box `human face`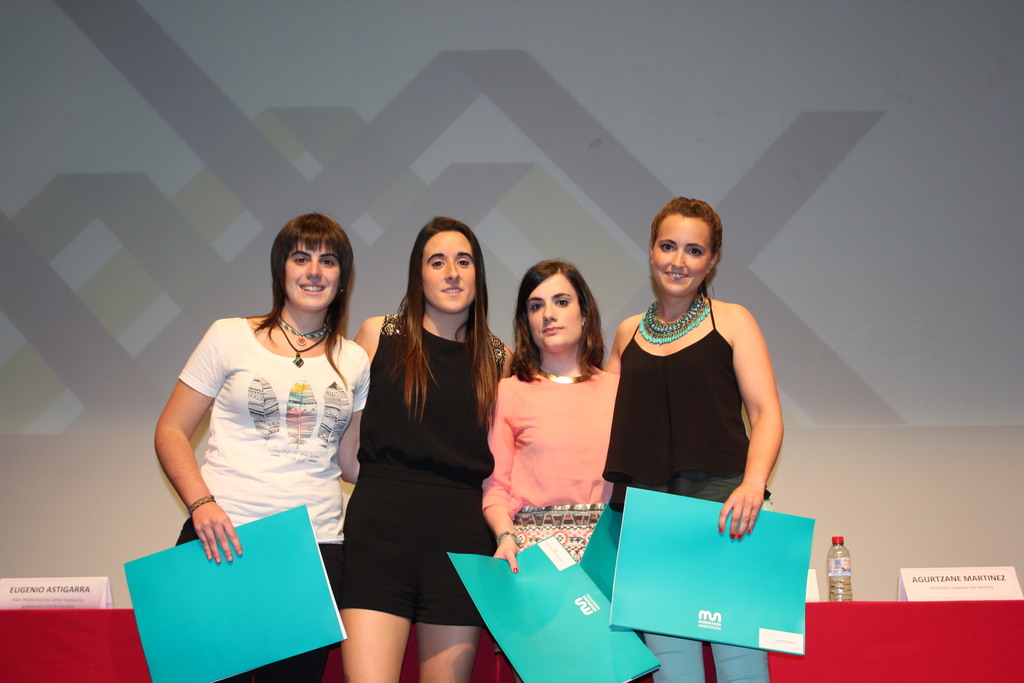
[285,243,339,310]
